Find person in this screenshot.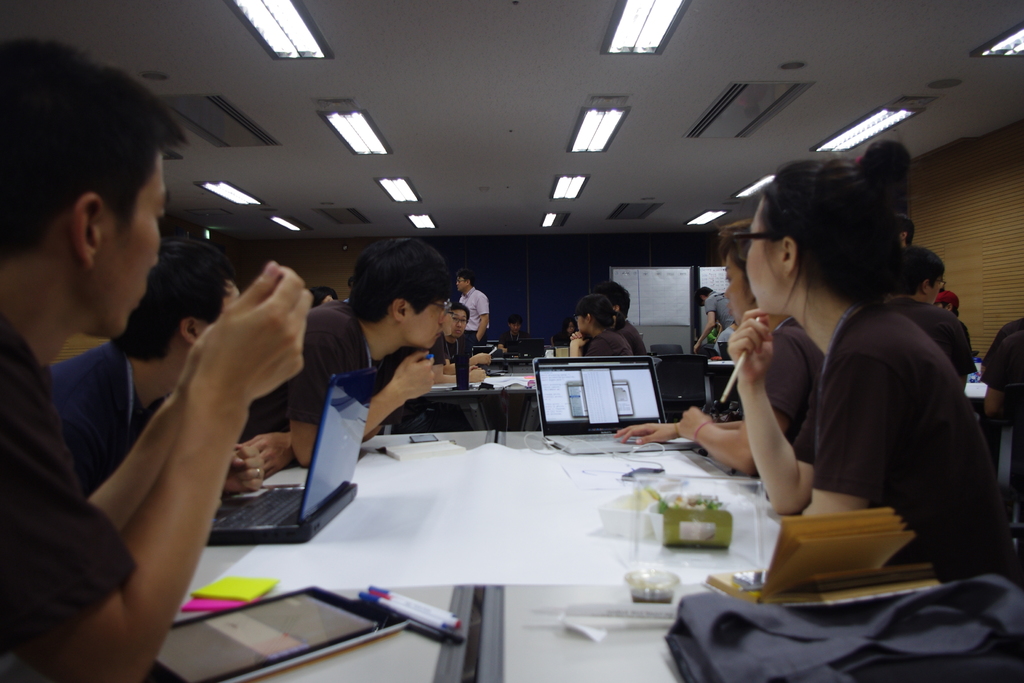
The bounding box for person is crop(696, 283, 737, 350).
